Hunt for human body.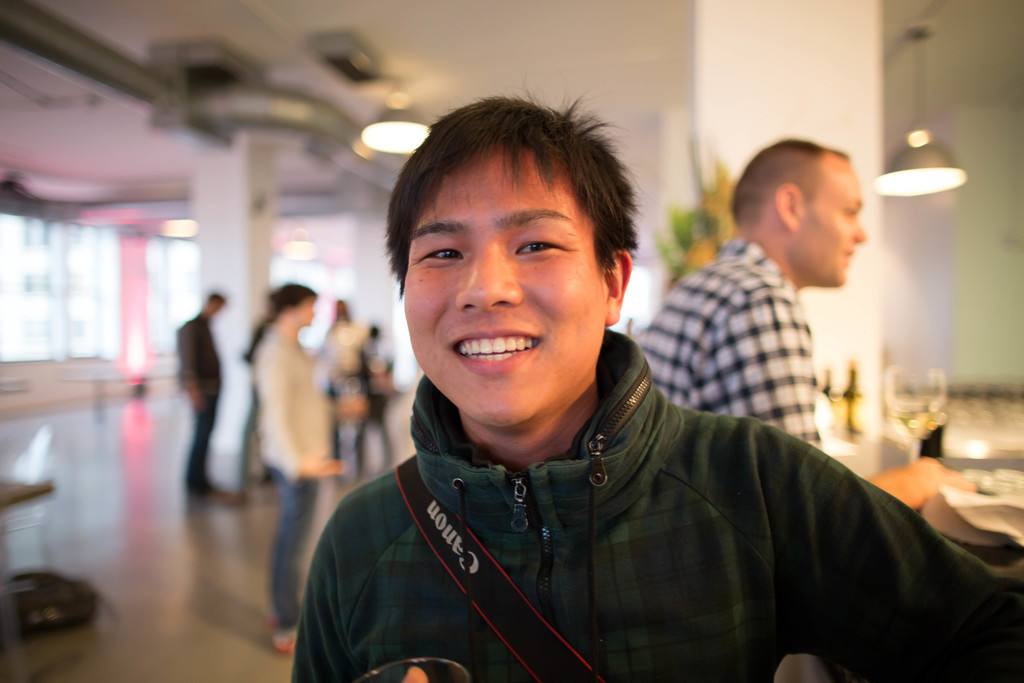
Hunted down at <box>257,317,354,661</box>.
